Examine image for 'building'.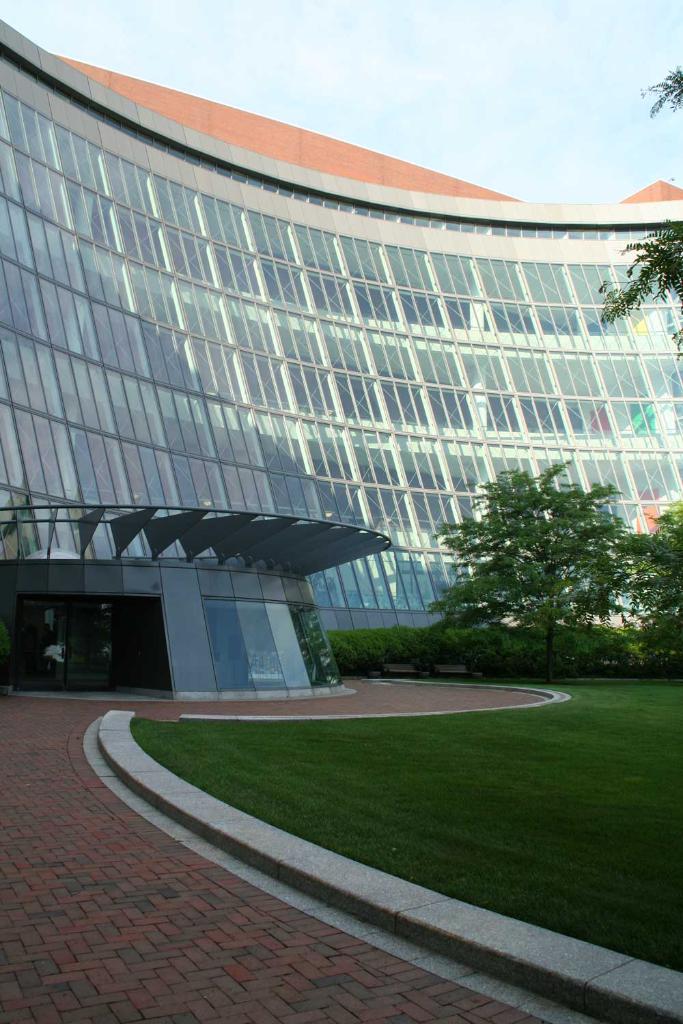
Examination result: 0, 16, 682, 700.
